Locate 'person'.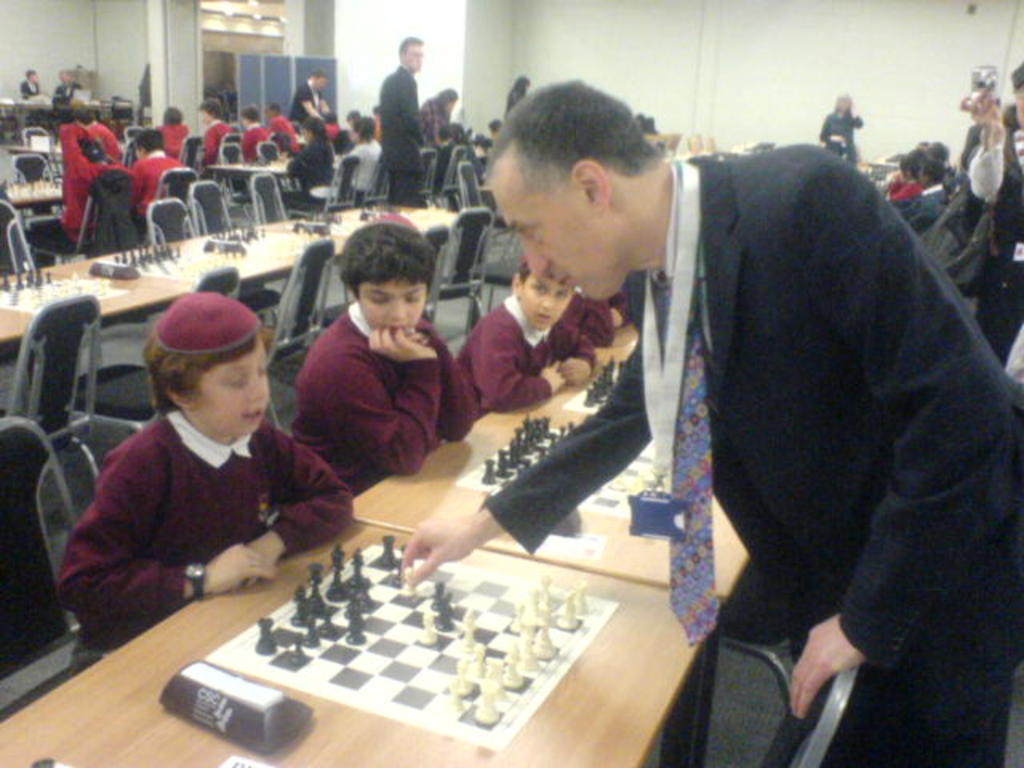
Bounding box: (194, 93, 237, 174).
